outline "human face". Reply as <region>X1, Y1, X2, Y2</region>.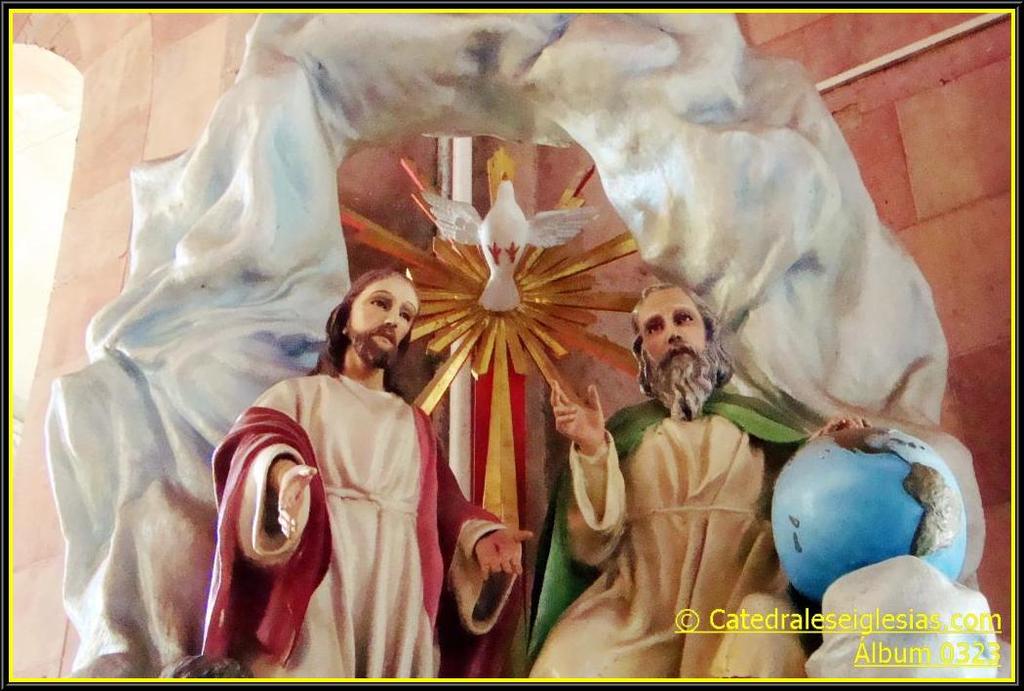
<region>350, 277, 421, 368</region>.
